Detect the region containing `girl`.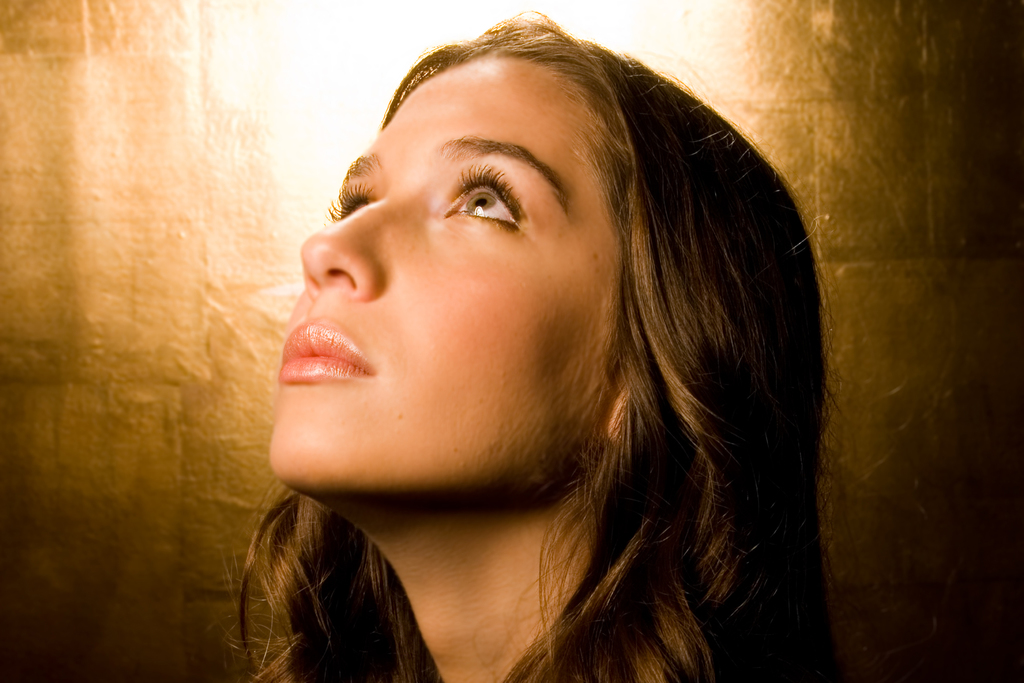
crop(228, 12, 835, 682).
